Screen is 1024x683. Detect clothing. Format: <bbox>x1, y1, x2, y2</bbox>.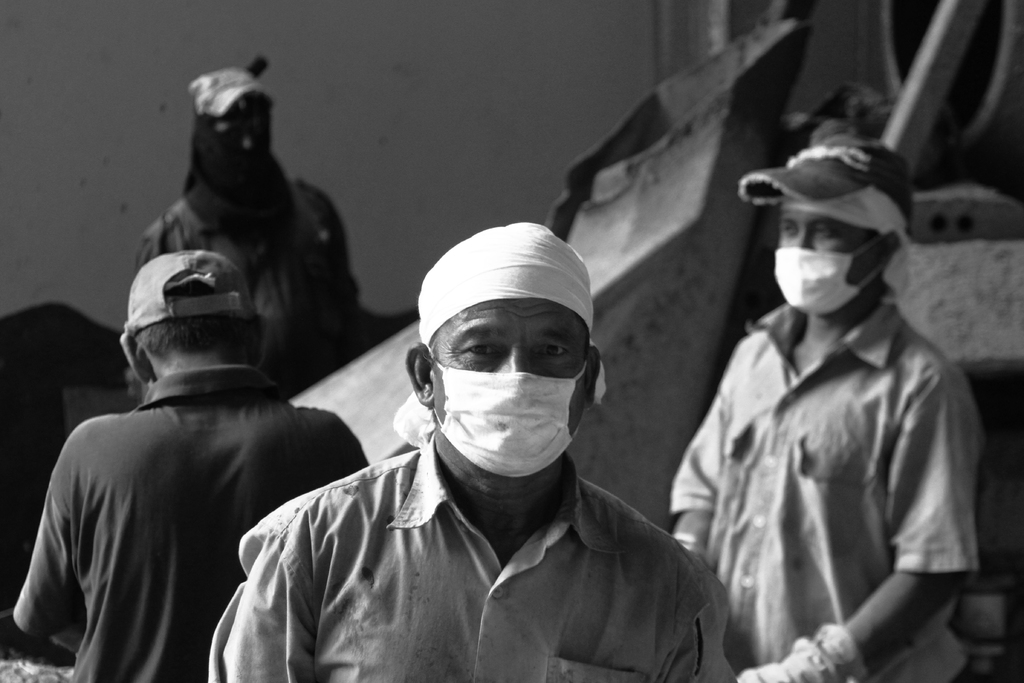
<bbox>676, 223, 986, 682</bbox>.
